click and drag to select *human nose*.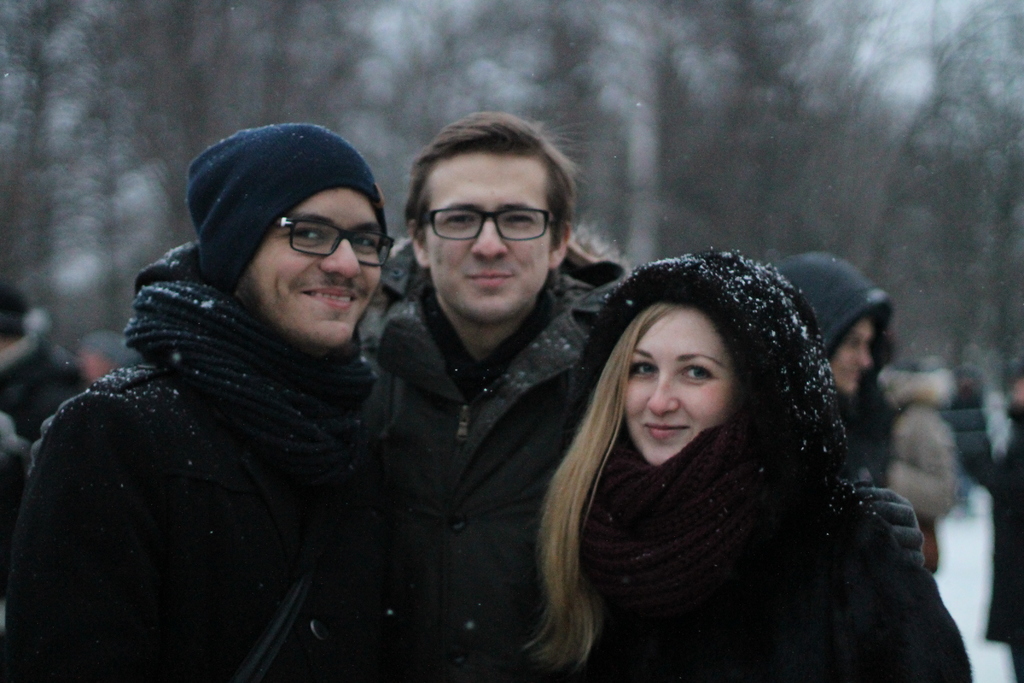
Selection: box(646, 372, 682, 415).
